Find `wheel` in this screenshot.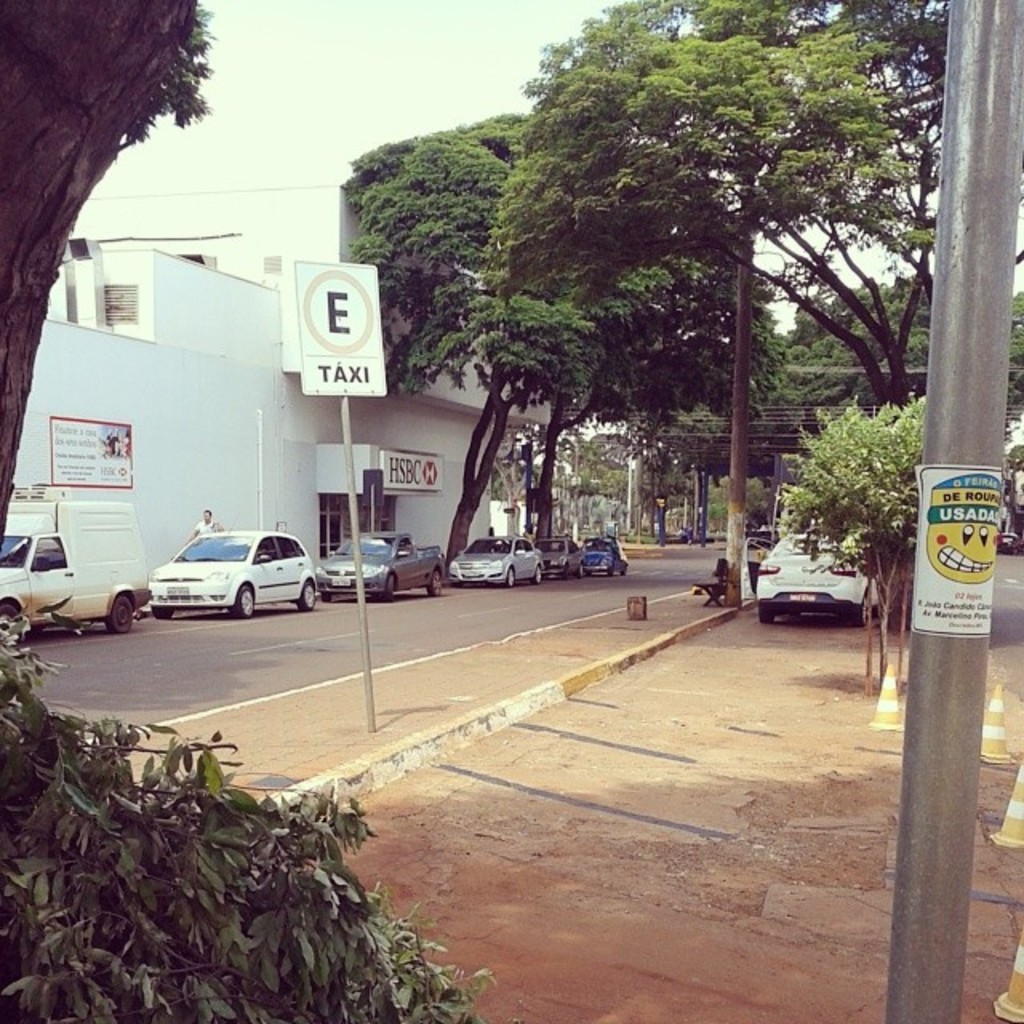
The bounding box for `wheel` is [left=424, top=568, right=443, bottom=597].
